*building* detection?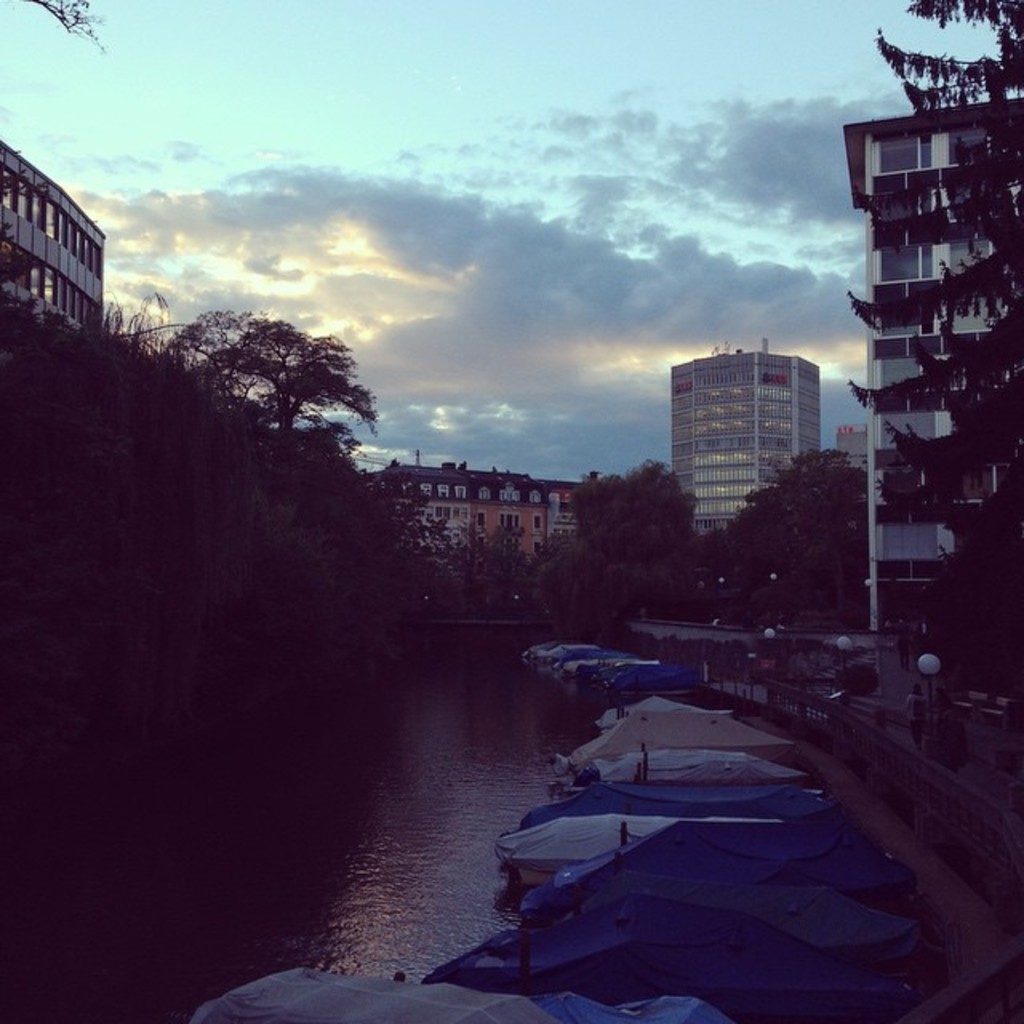
<bbox>837, 96, 1019, 646</bbox>
